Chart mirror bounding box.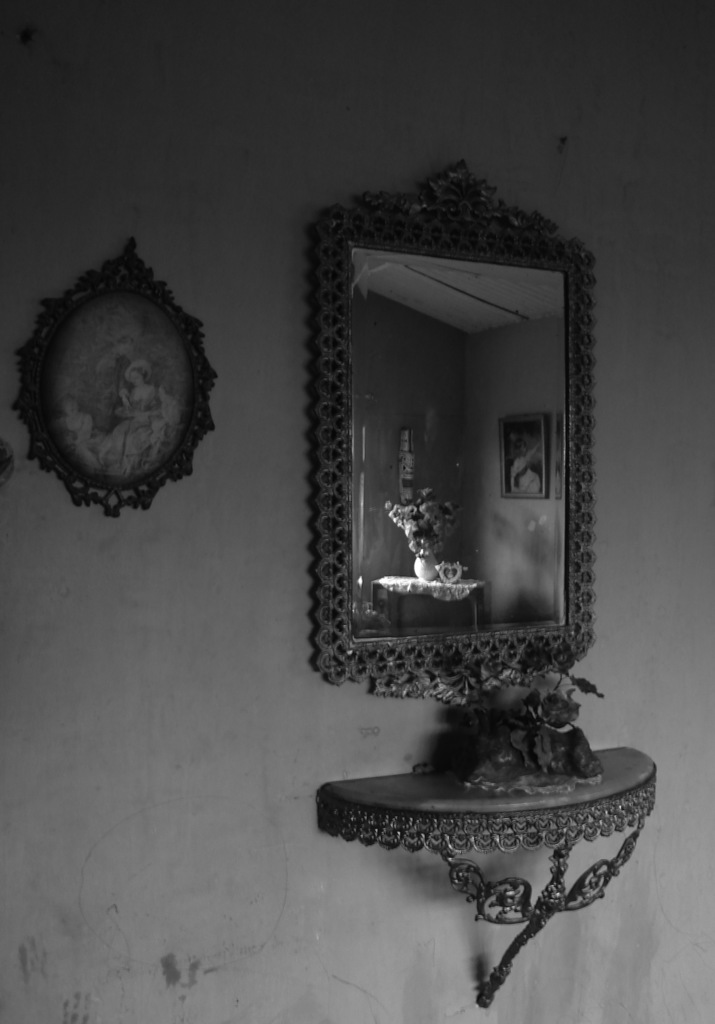
Charted: <region>349, 248, 571, 636</region>.
